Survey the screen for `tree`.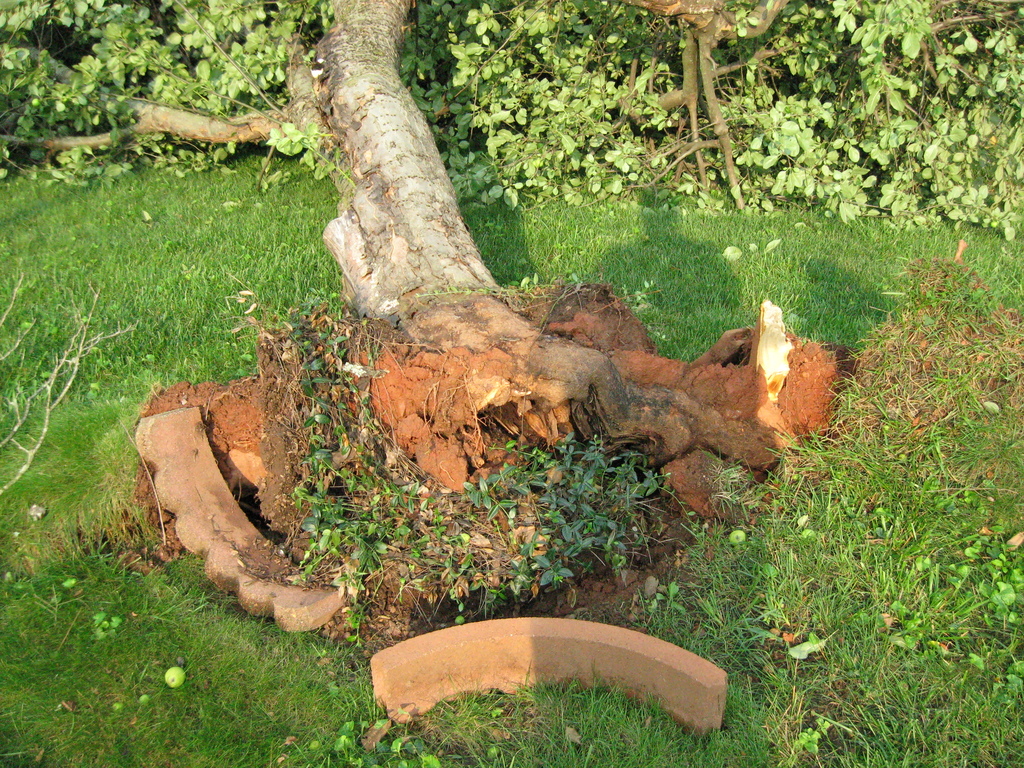
Survey found: pyautogui.locateOnScreen(0, 0, 1023, 682).
